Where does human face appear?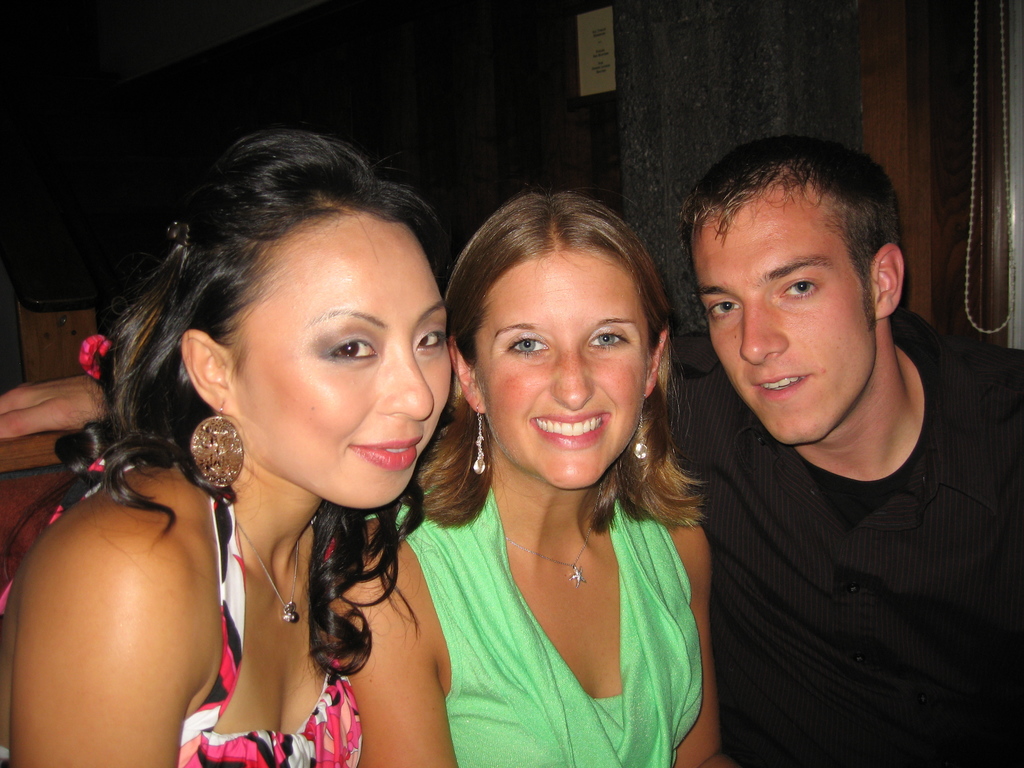
Appears at <region>232, 214, 456, 509</region>.
